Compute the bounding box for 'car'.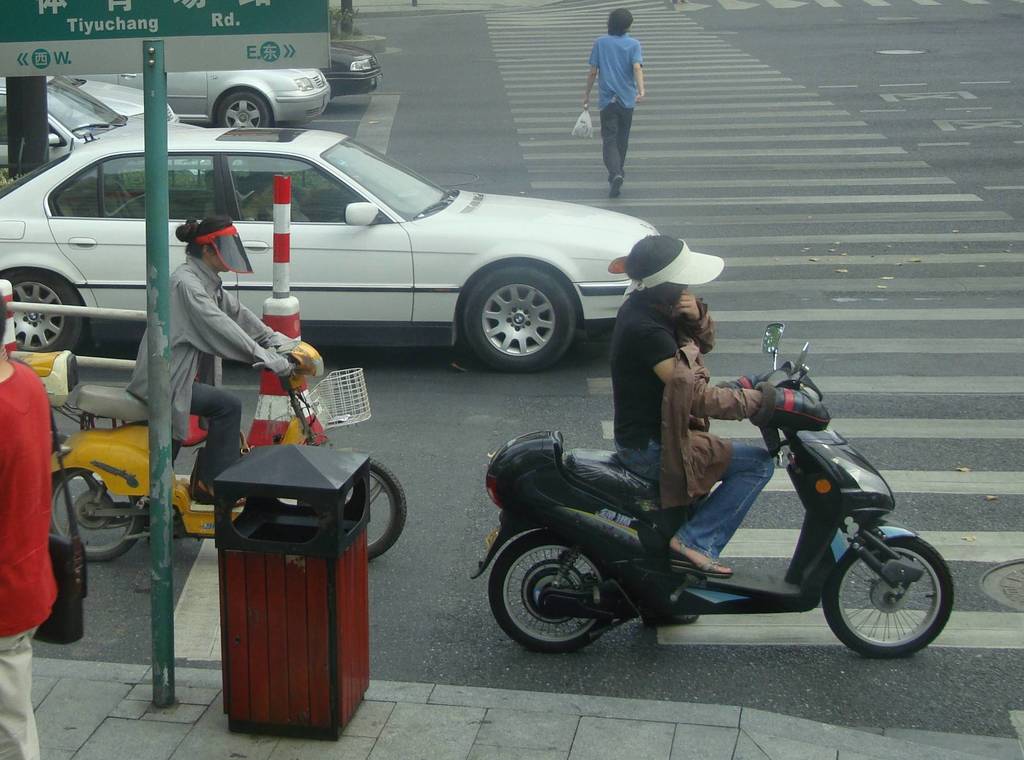
bbox(0, 71, 243, 171).
